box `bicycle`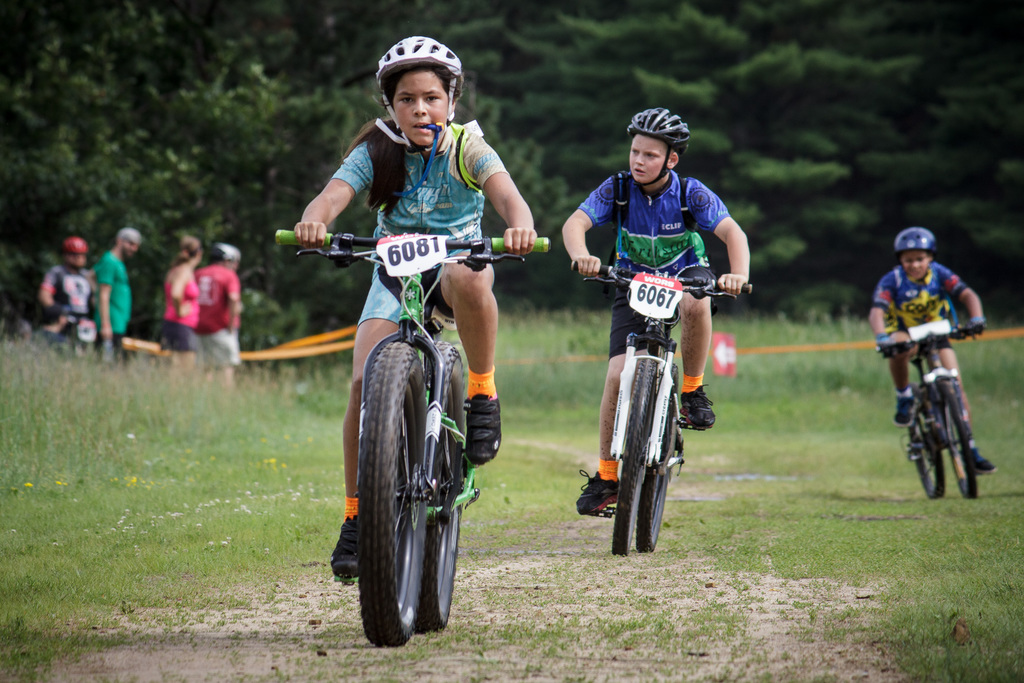
crop(874, 325, 987, 500)
